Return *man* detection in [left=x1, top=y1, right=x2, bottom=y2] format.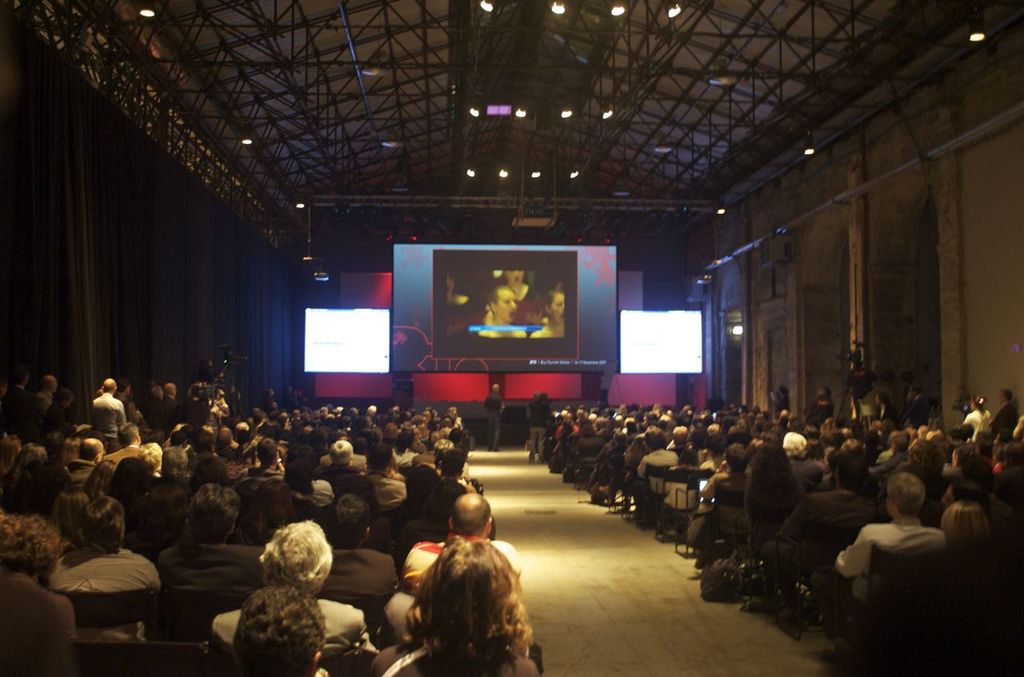
[left=154, top=486, right=263, bottom=587].
